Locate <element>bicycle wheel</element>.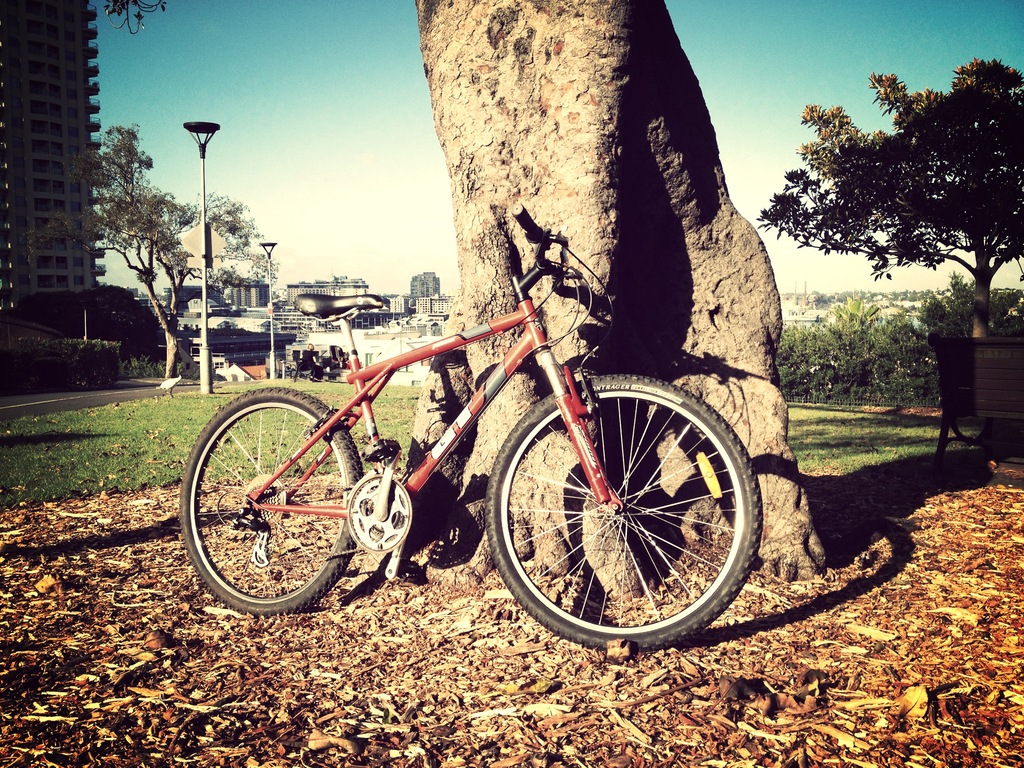
Bounding box: 179/385/360/617.
